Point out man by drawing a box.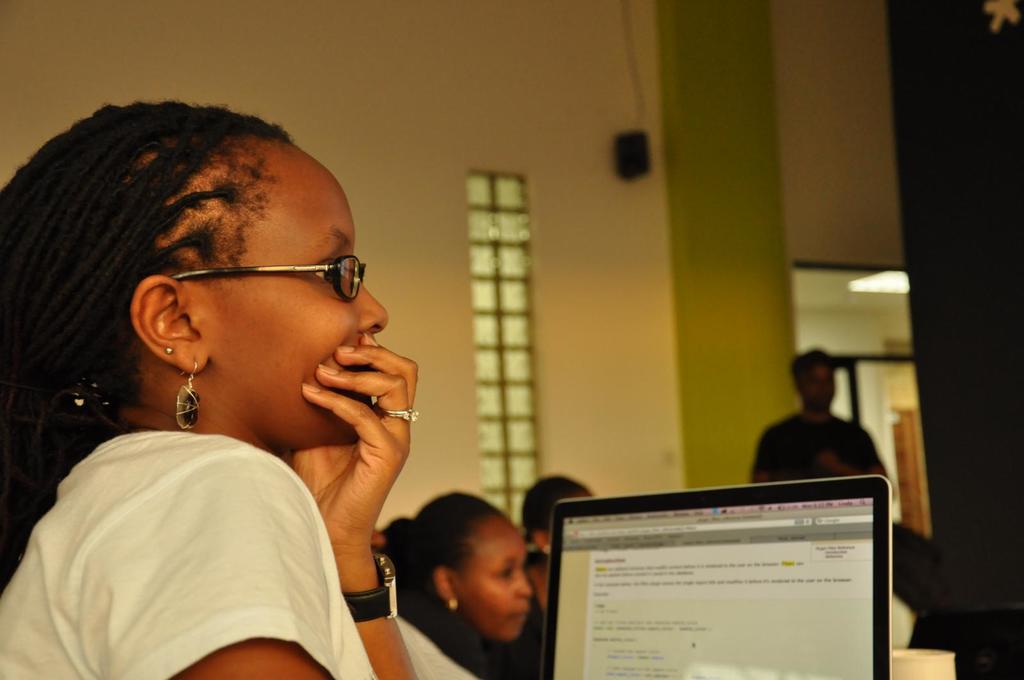
box=[748, 347, 888, 479].
